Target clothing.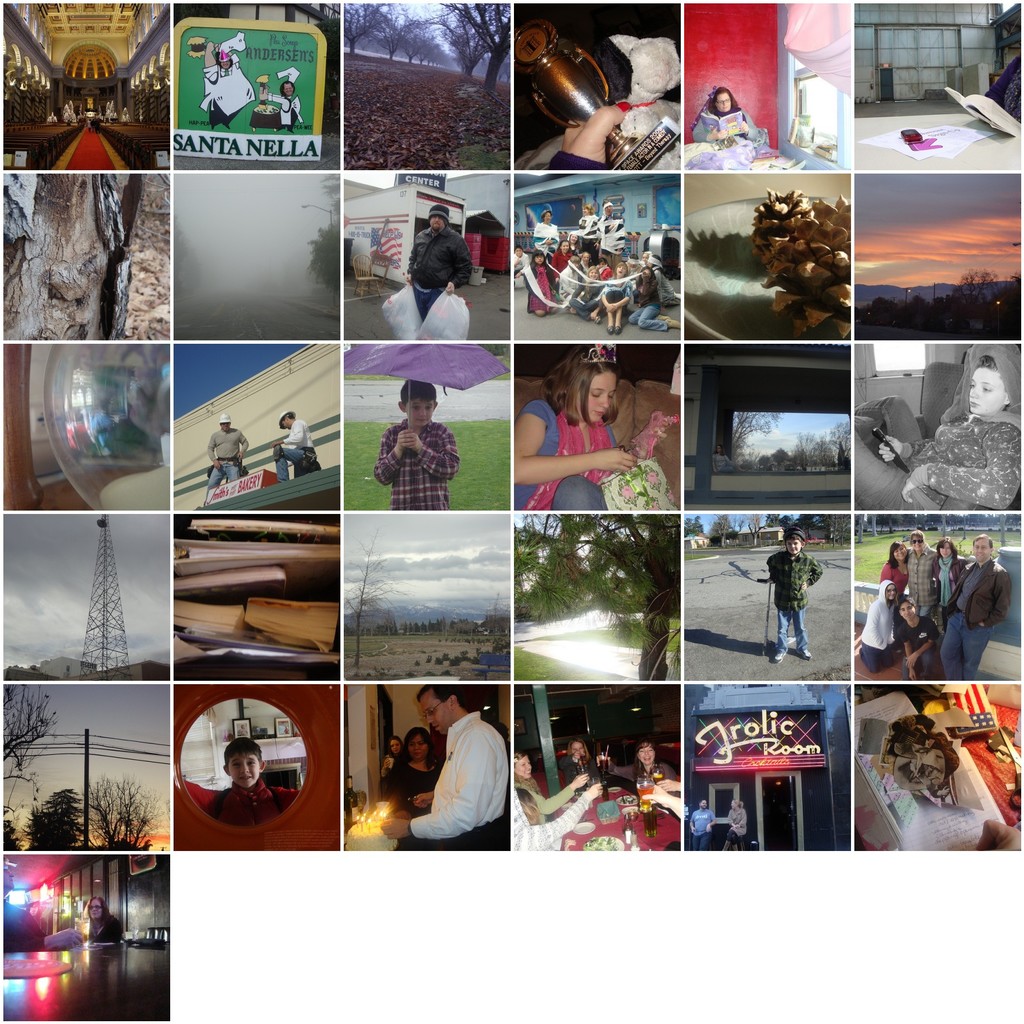
Target region: 979/57/1023/125.
